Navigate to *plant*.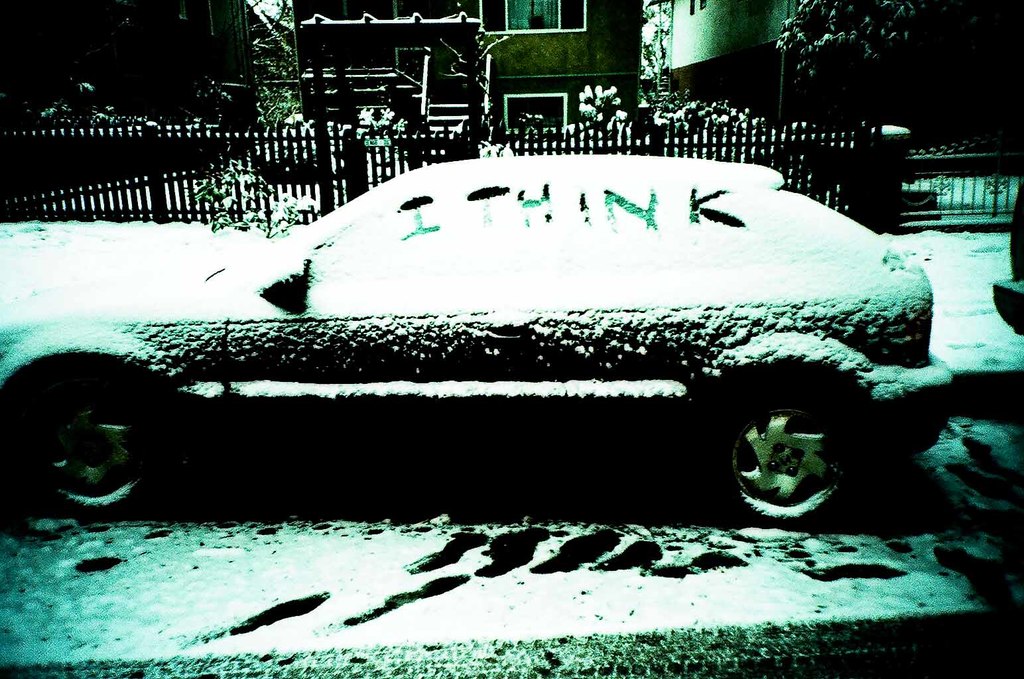
Navigation target: 764:0:936:119.
